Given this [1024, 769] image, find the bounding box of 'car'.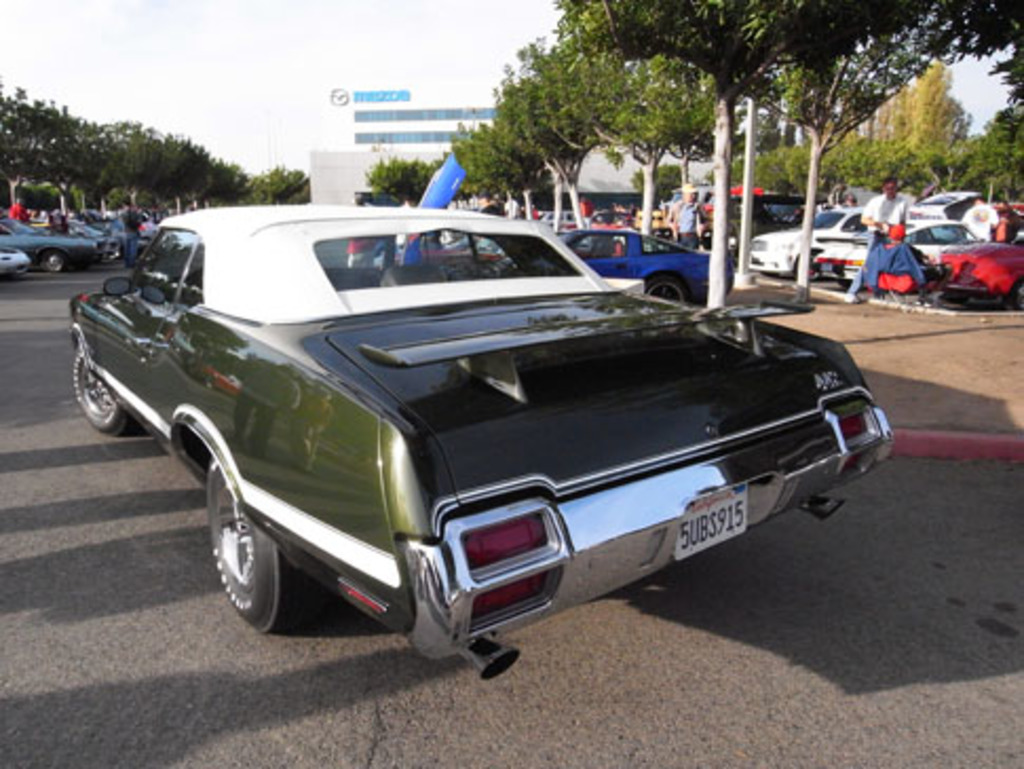
pyautogui.locateOnScreen(492, 228, 733, 306).
